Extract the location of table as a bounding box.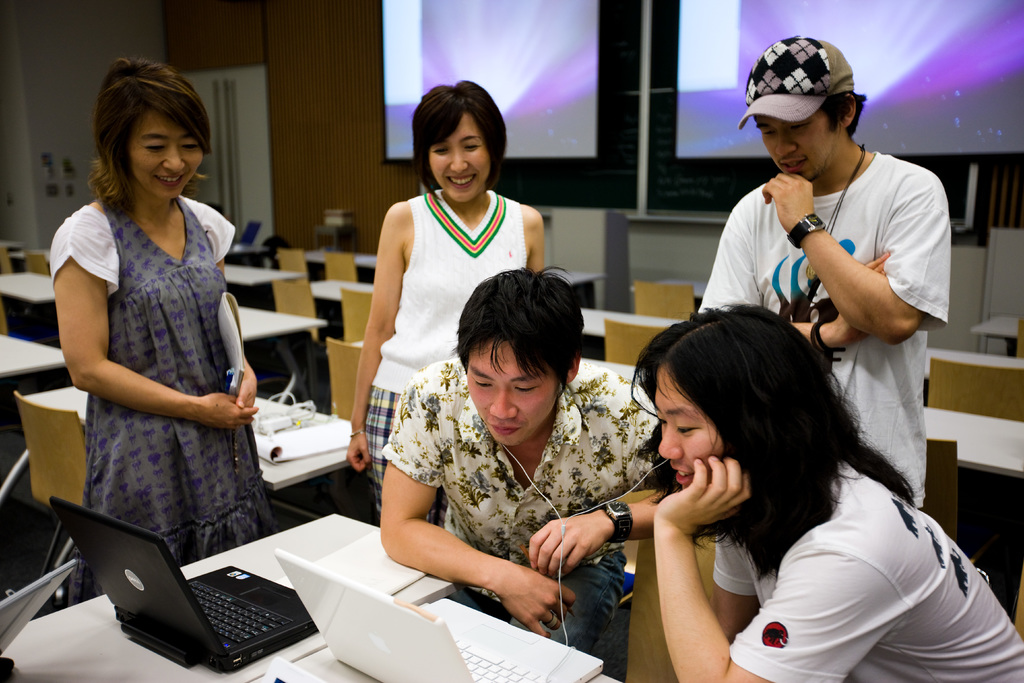
{"left": 0, "top": 511, "right": 643, "bottom": 682}.
